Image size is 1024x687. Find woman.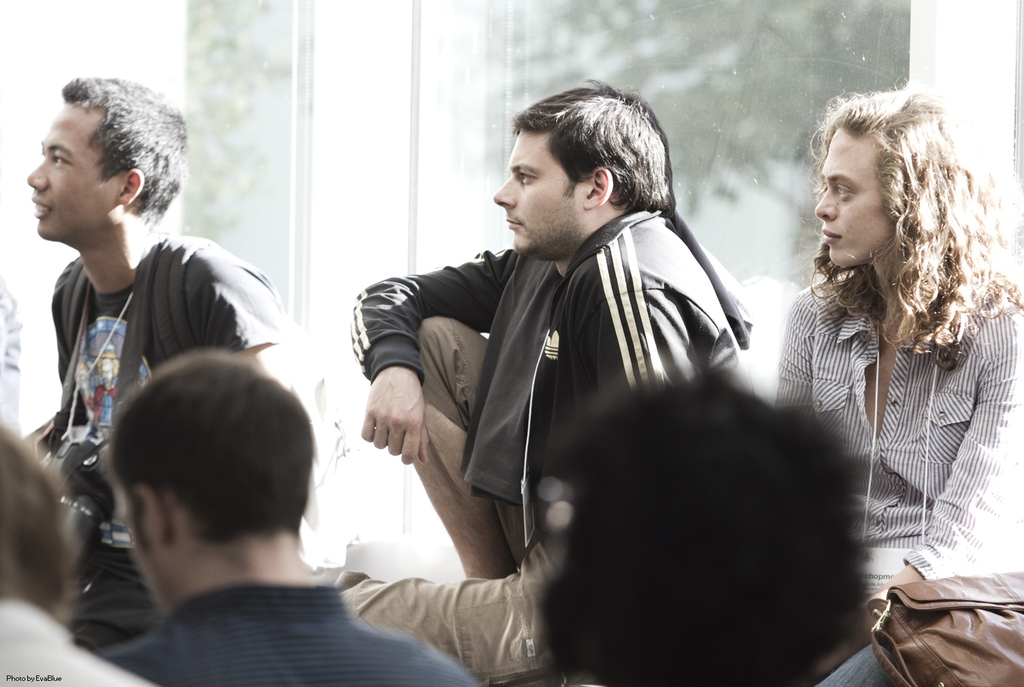
select_region(754, 81, 997, 594).
